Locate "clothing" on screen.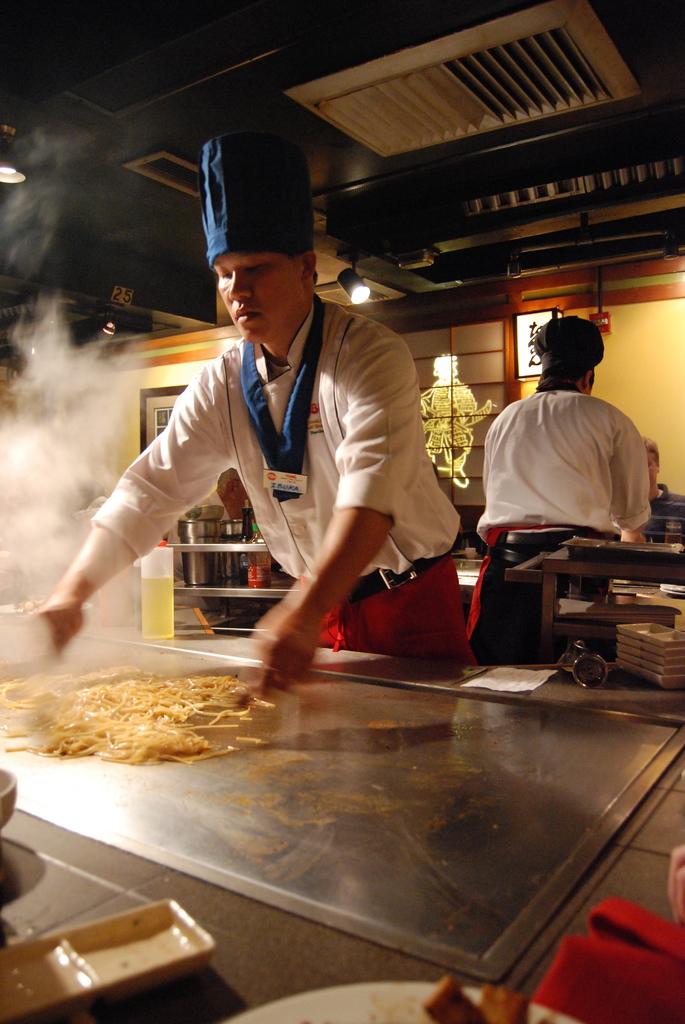
On screen at (469,378,667,671).
